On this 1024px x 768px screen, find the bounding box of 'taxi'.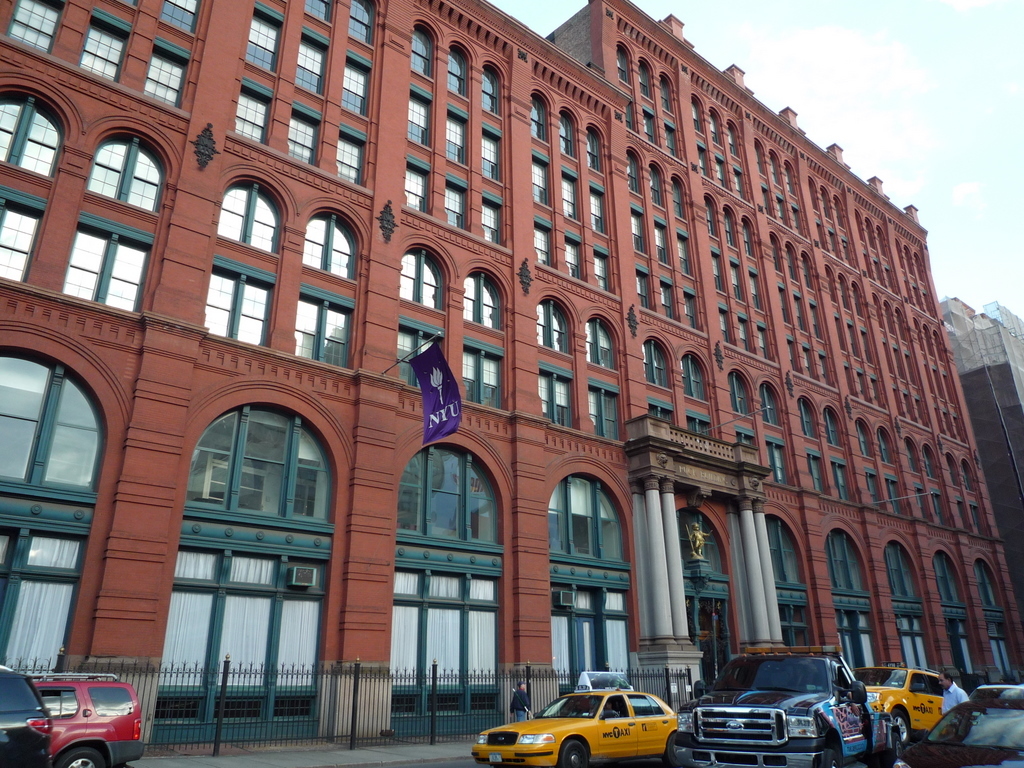
Bounding box: {"left": 498, "top": 680, "right": 697, "bottom": 767}.
